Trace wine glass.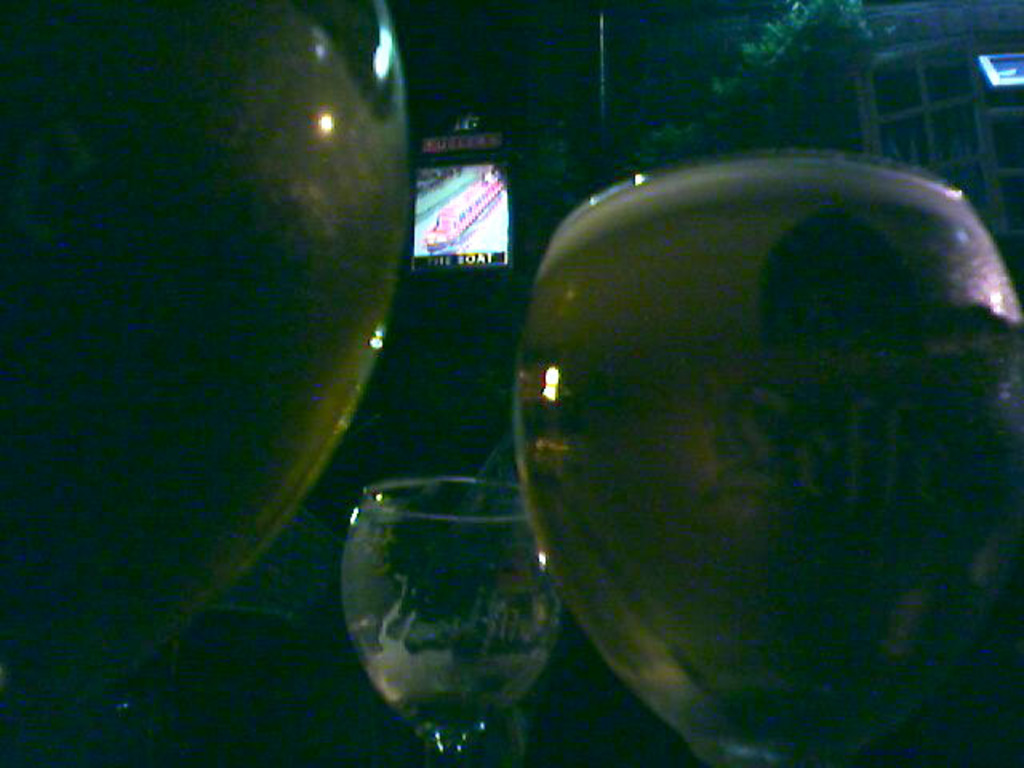
Traced to 344/477/558/765.
